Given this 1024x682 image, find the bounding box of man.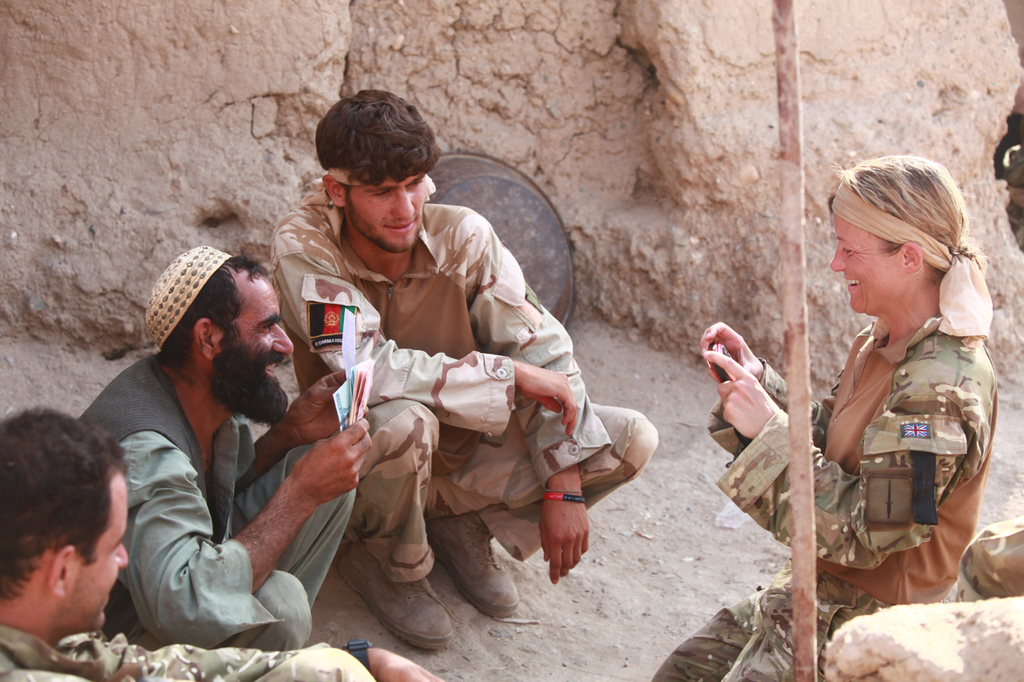
[0, 406, 446, 681].
